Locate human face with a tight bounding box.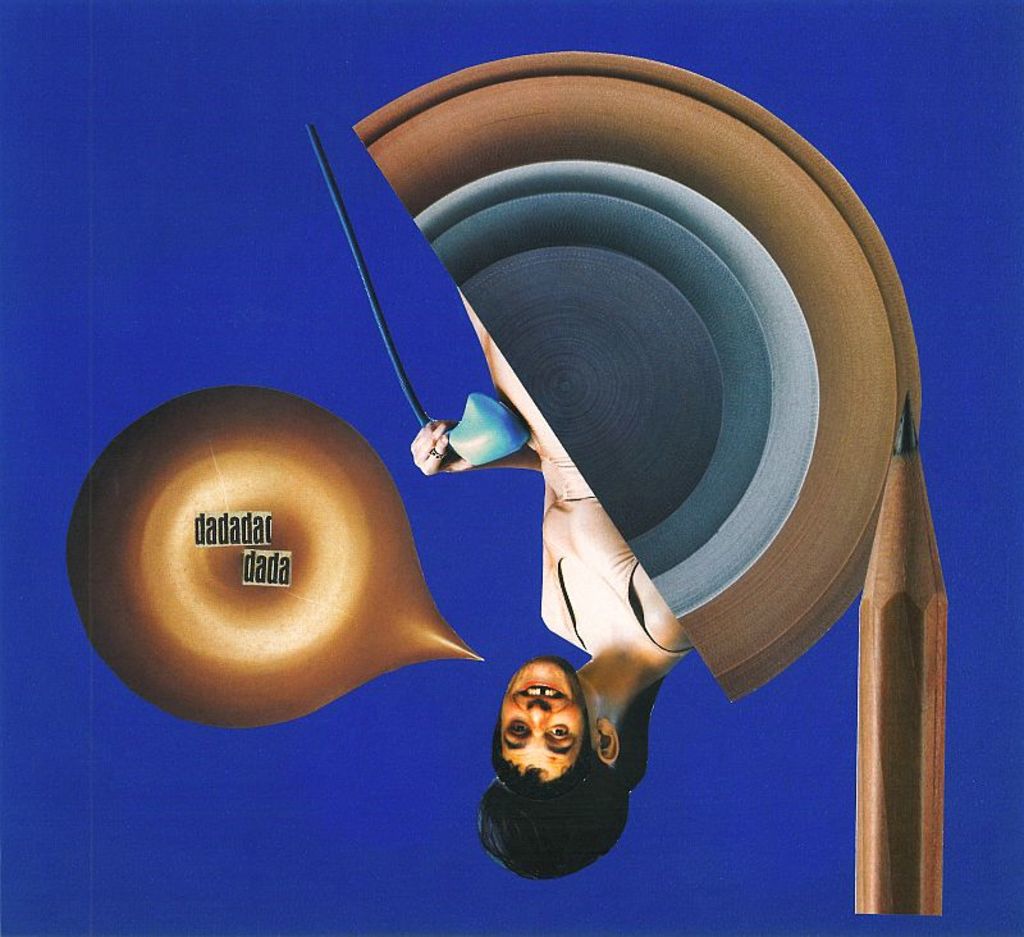
499,653,586,795.
